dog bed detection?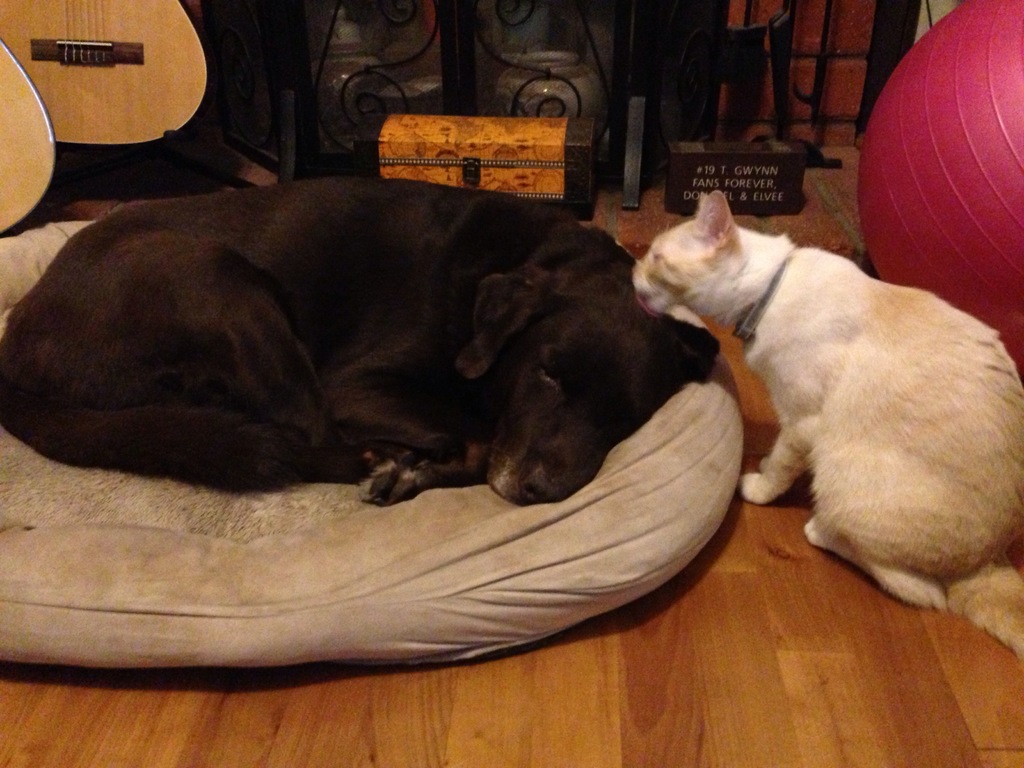
0:221:744:669
